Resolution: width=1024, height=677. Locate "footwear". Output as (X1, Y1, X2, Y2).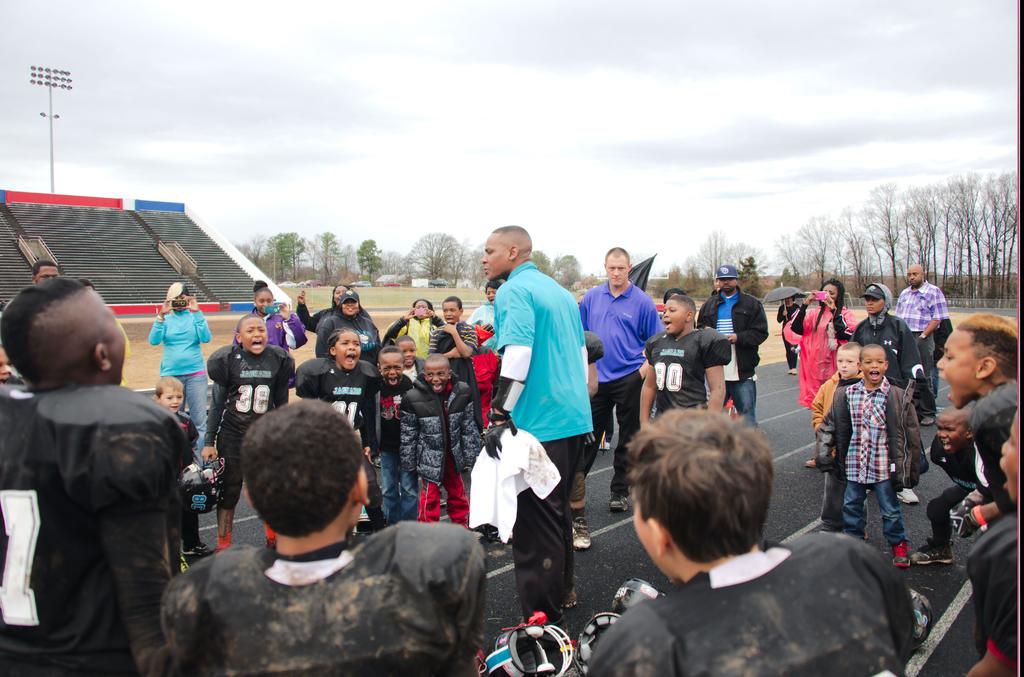
(910, 539, 955, 562).
